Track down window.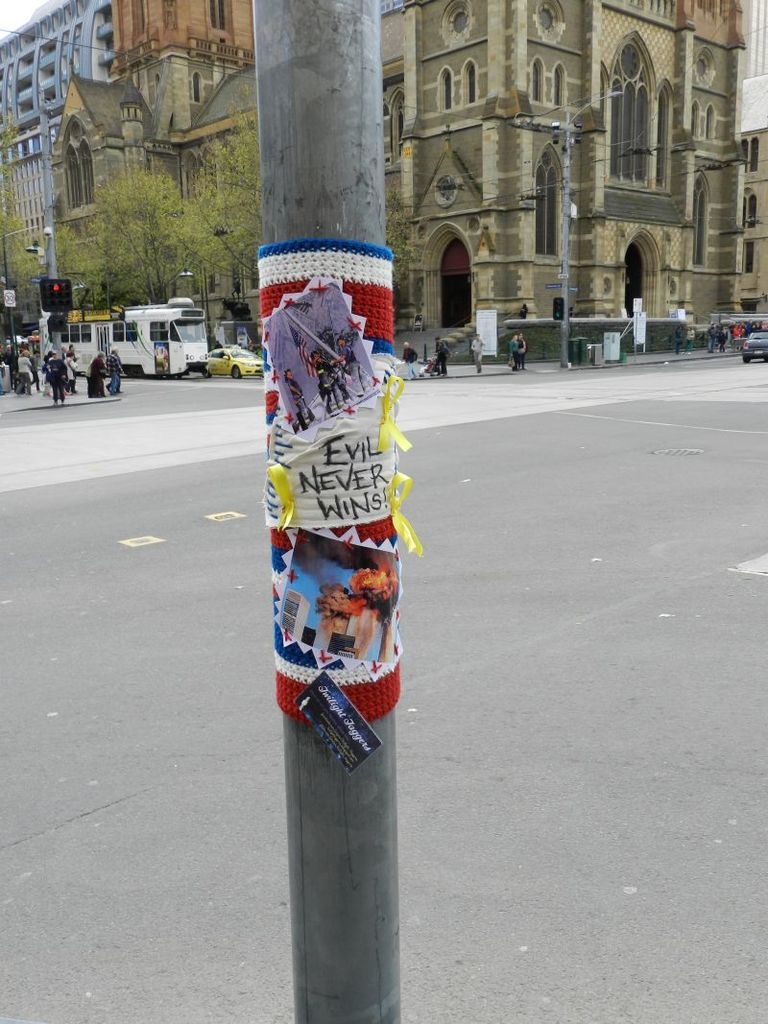
Tracked to (left=434, top=65, right=457, bottom=112).
